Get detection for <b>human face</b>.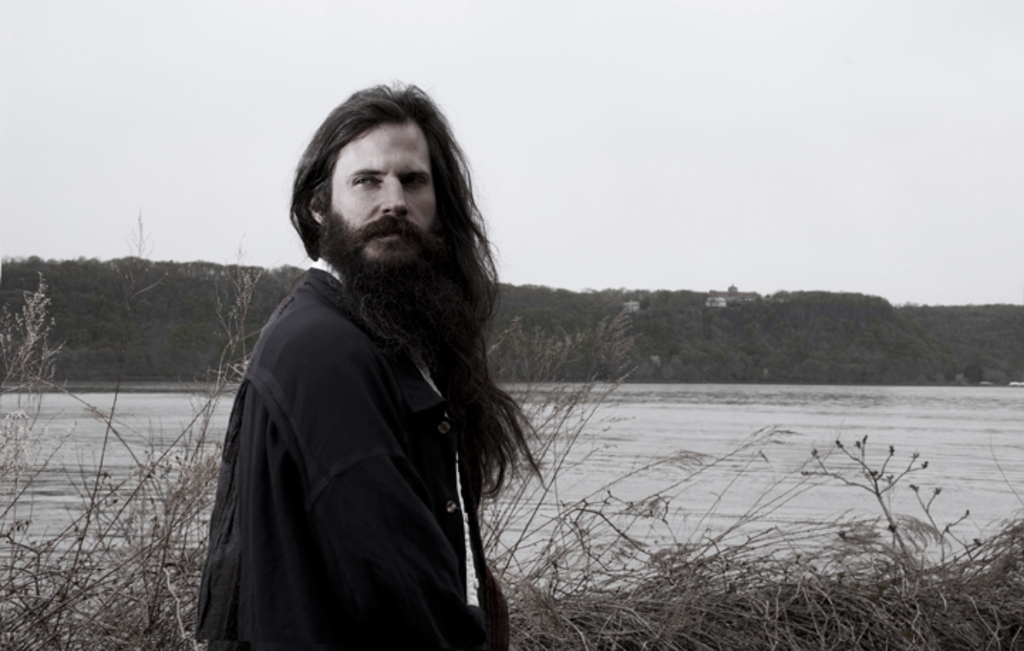
Detection: left=326, top=119, right=437, bottom=293.
